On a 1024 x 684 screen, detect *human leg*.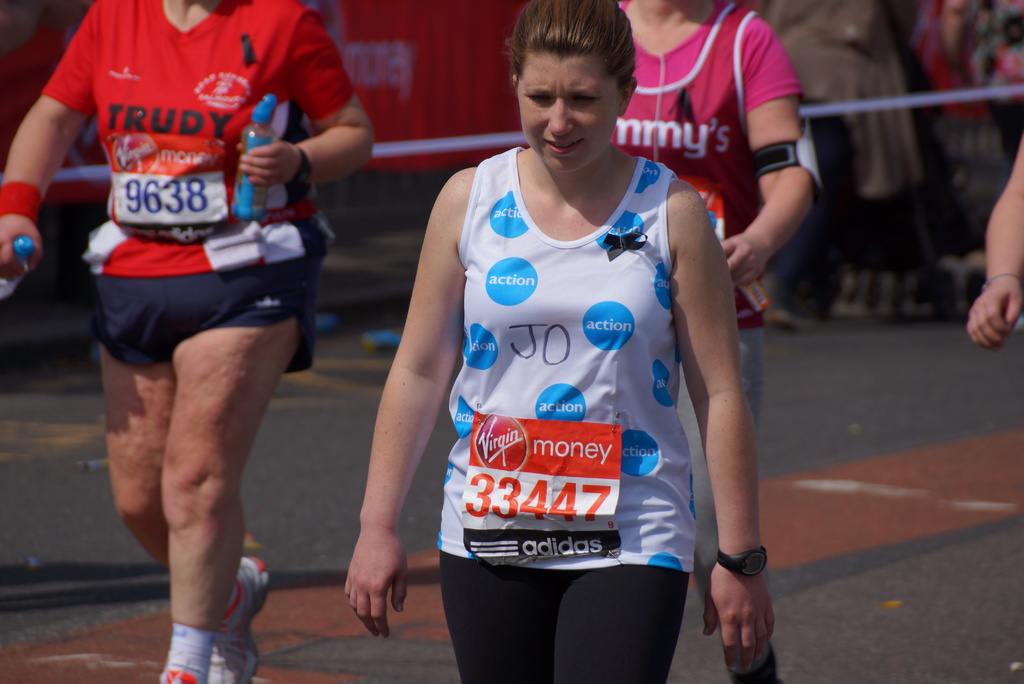
bbox(106, 248, 282, 683).
